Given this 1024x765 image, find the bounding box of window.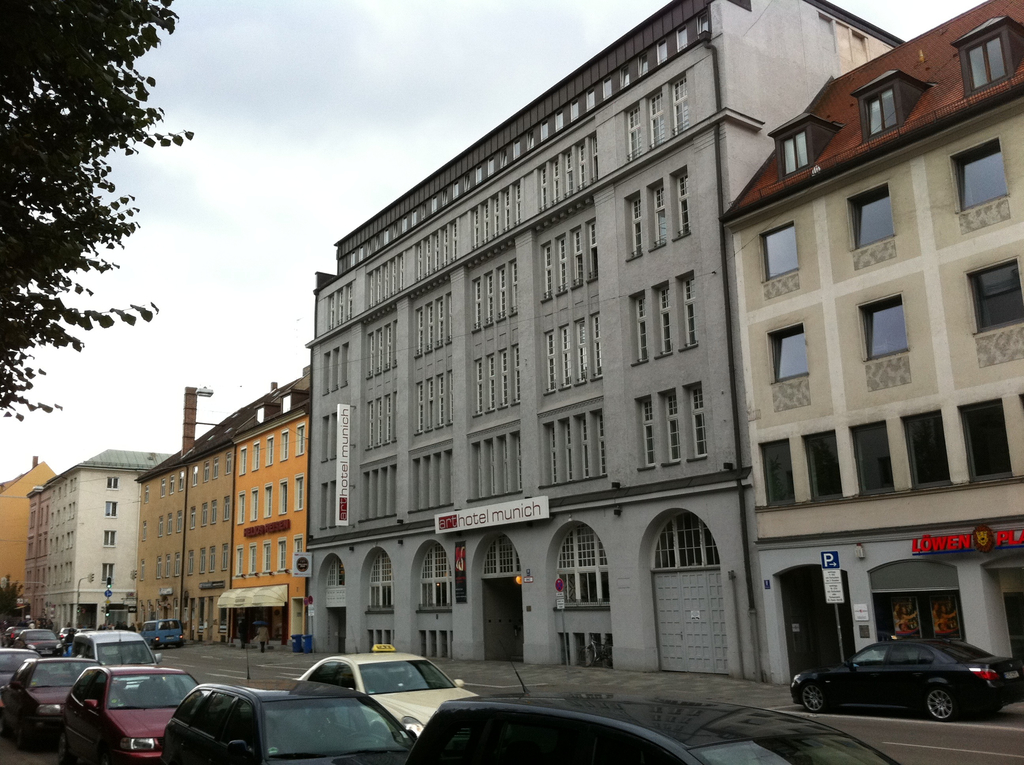
select_region(588, 92, 593, 110).
